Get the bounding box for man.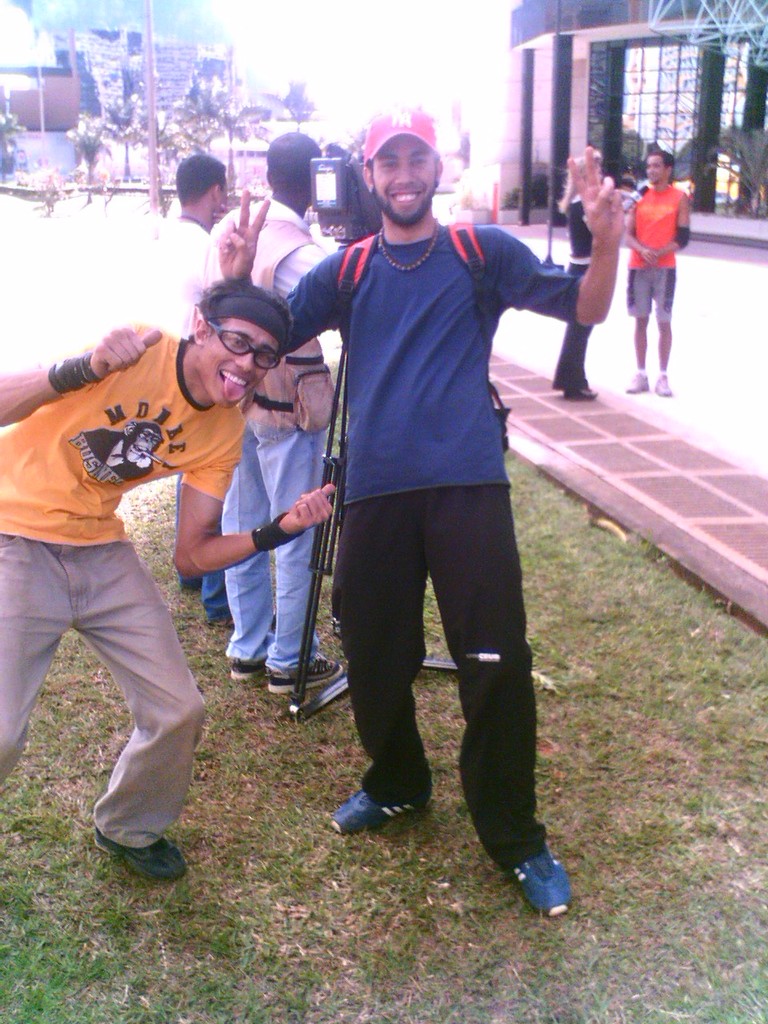
[204,131,346,687].
